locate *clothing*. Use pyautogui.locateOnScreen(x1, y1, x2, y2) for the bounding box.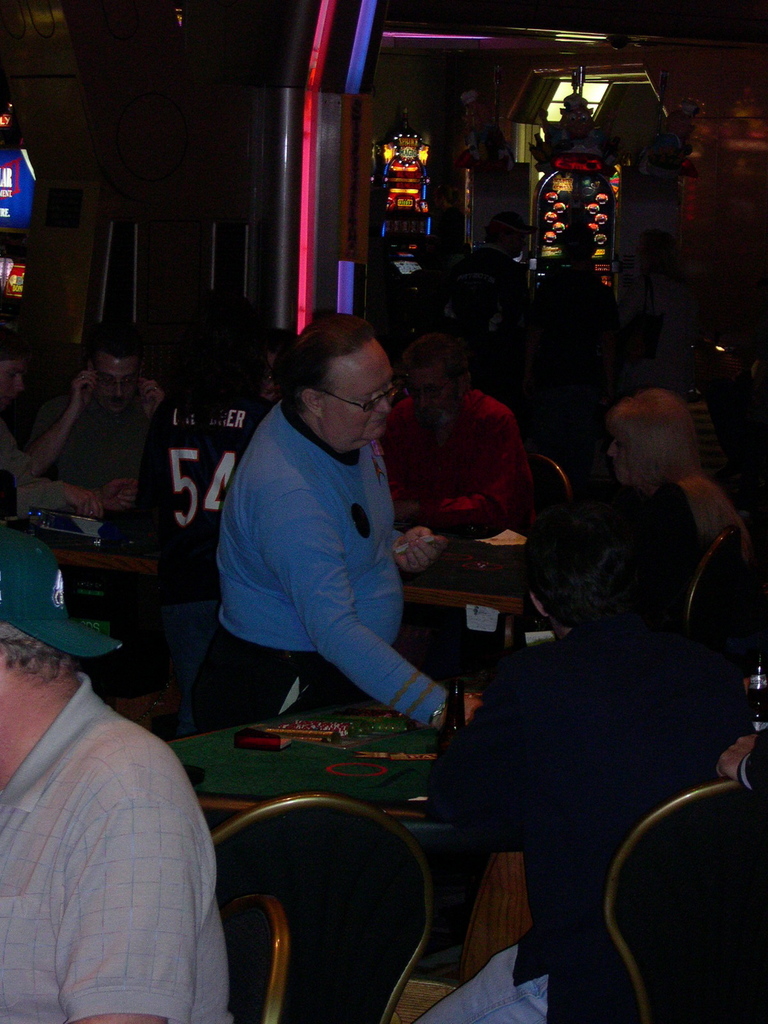
pyautogui.locateOnScreen(650, 485, 742, 592).
